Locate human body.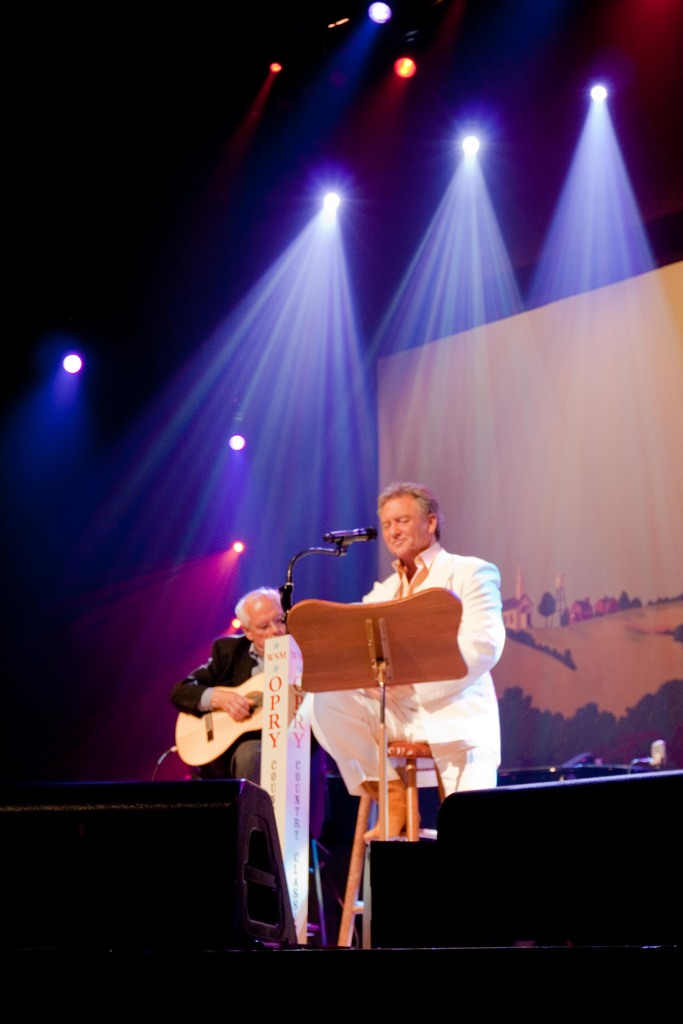
Bounding box: (310, 485, 506, 836).
